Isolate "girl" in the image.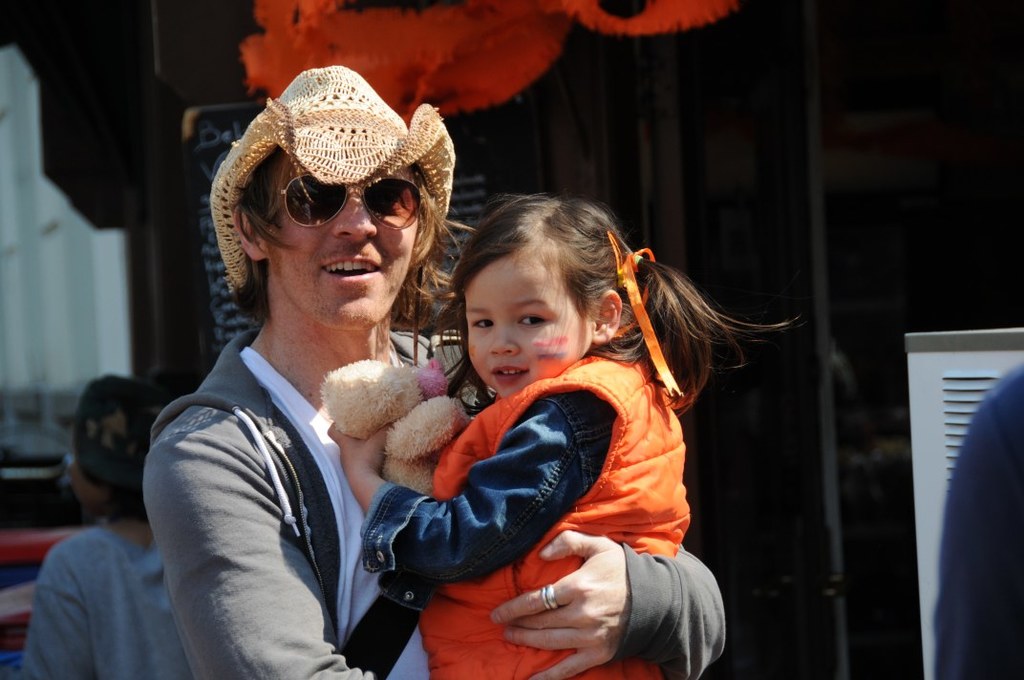
Isolated region: box=[327, 194, 800, 679].
